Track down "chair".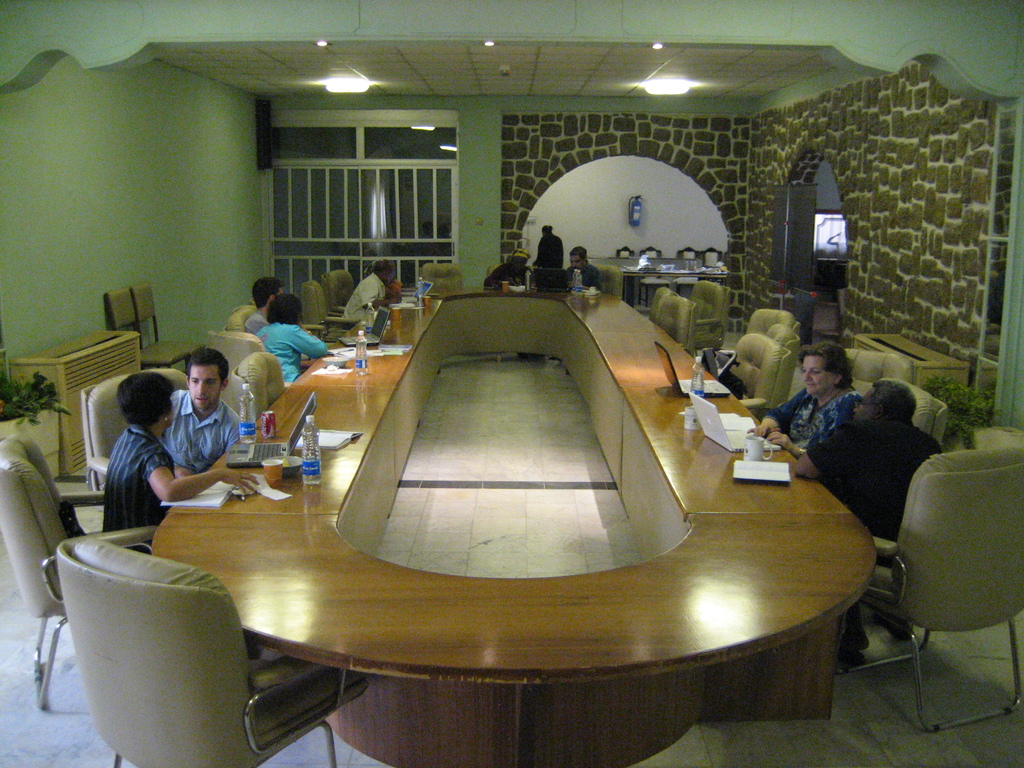
Tracked to box=[726, 326, 799, 427].
